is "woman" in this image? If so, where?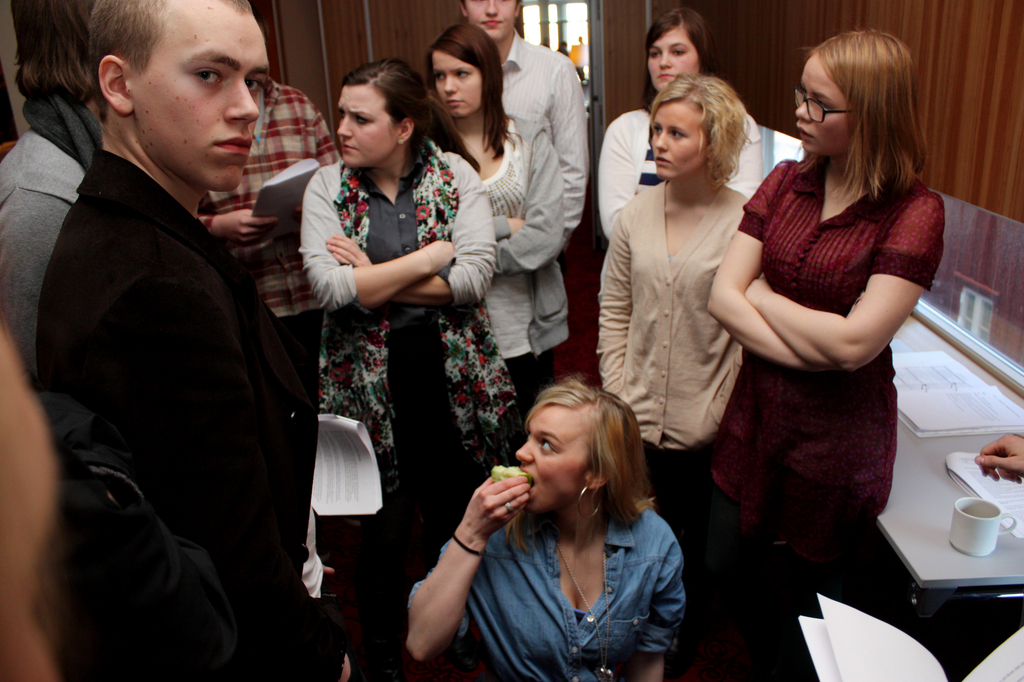
Yes, at locate(593, 73, 760, 681).
